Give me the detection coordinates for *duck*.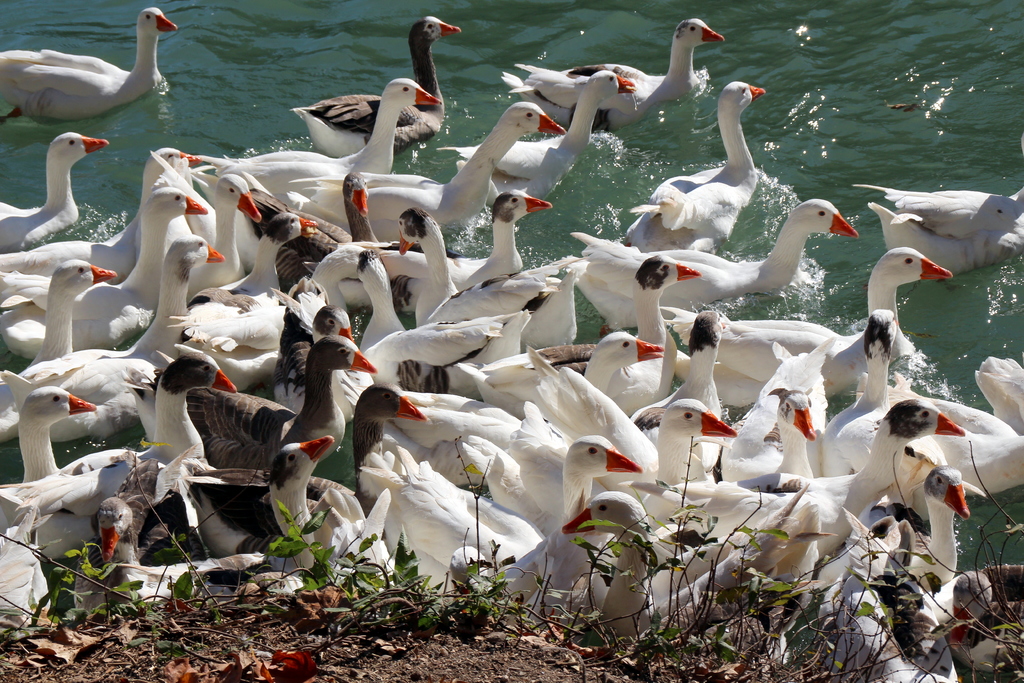
[200,71,451,208].
